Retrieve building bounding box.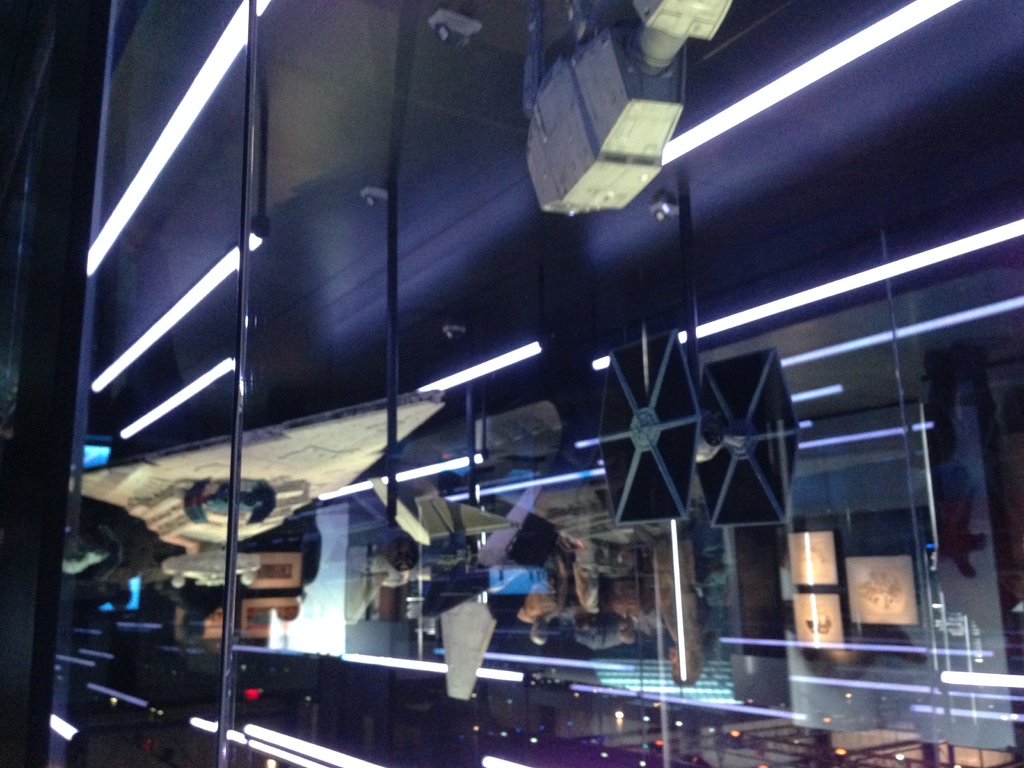
Bounding box: 0:0:1023:767.
